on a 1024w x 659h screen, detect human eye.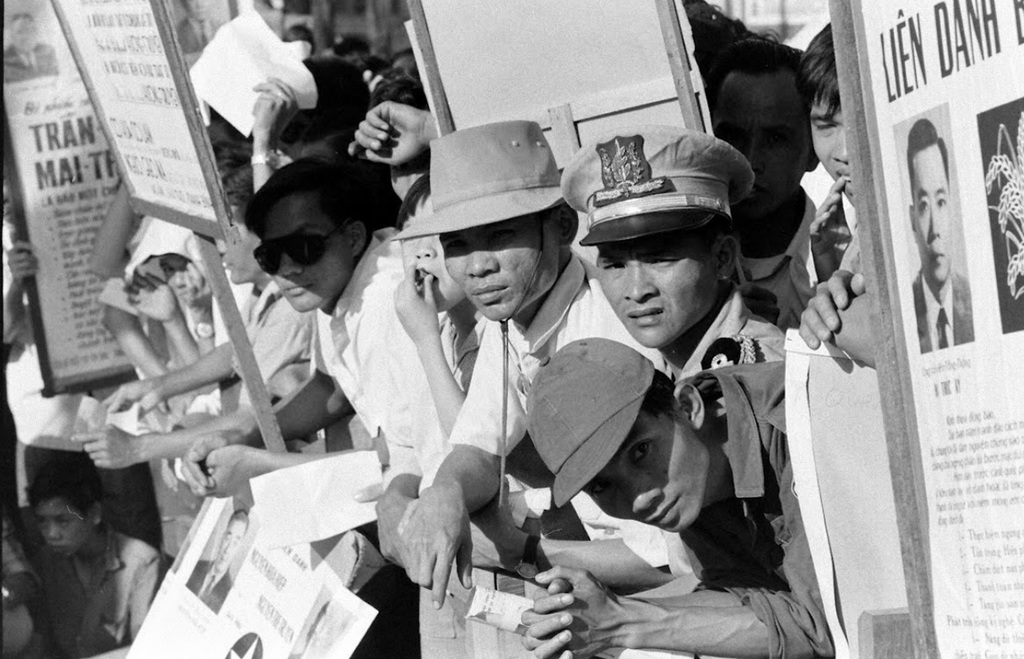
left=598, top=254, right=631, bottom=272.
